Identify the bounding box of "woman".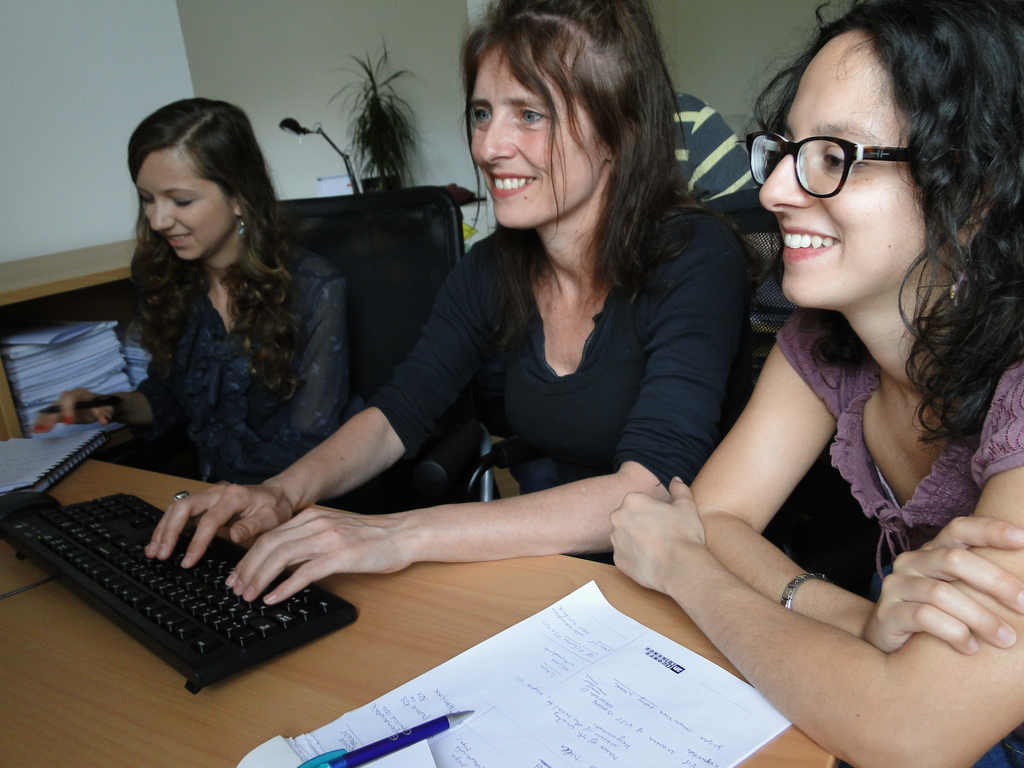
92 111 360 520.
